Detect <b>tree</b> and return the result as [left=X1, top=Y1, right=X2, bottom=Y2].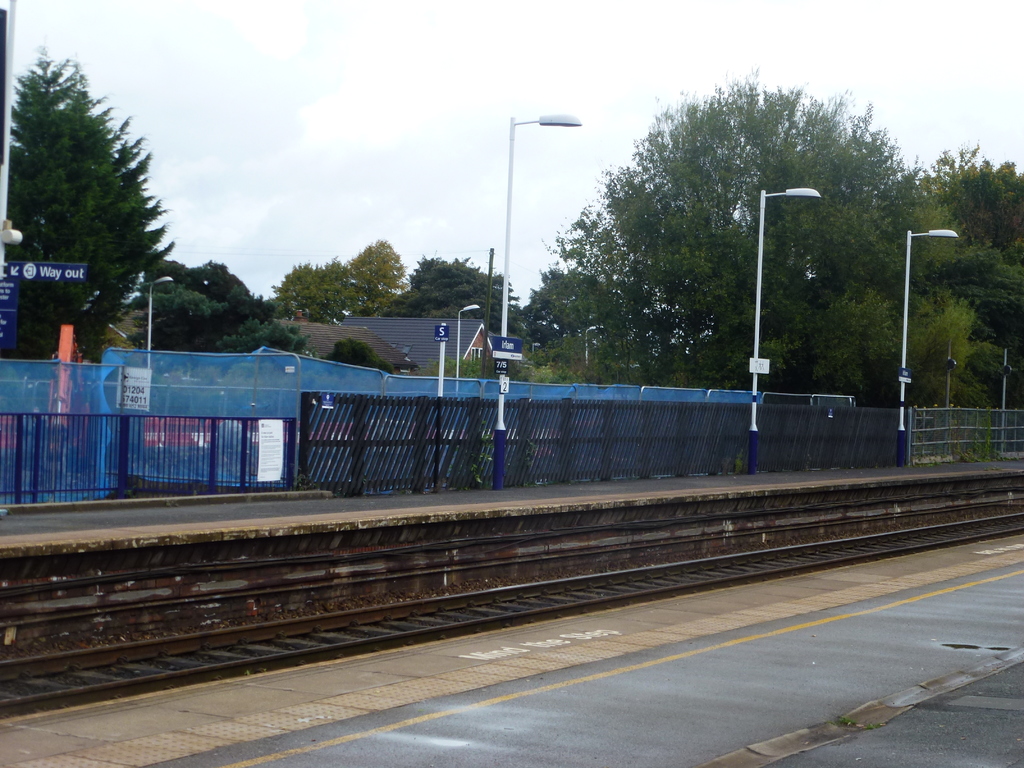
[left=352, top=234, right=406, bottom=305].
